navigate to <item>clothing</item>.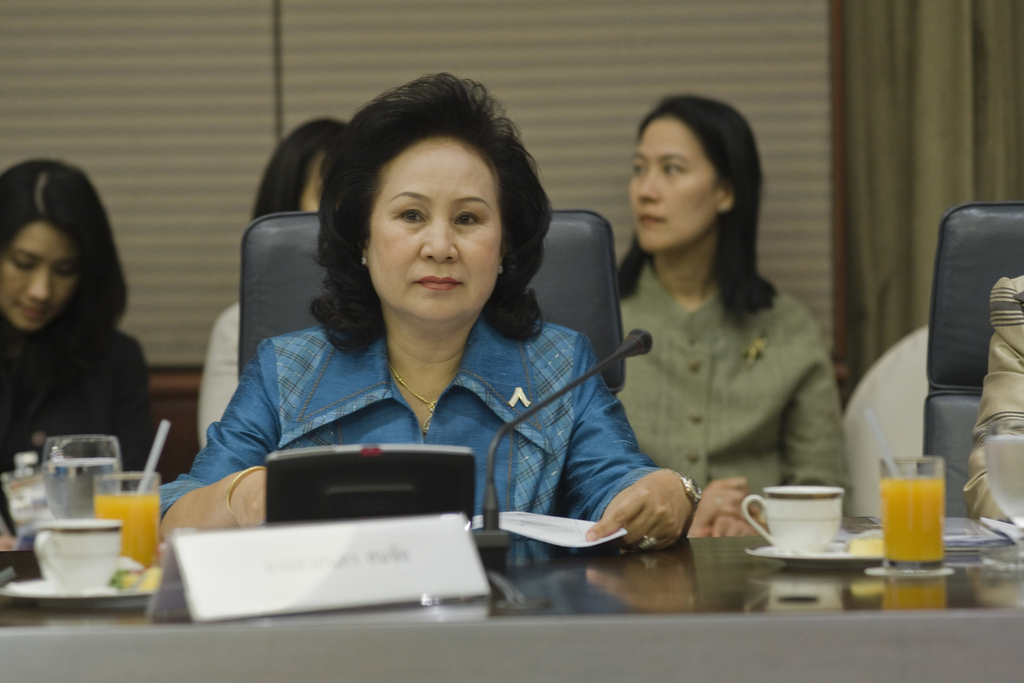
Navigation target: (left=0, top=325, right=149, bottom=483).
